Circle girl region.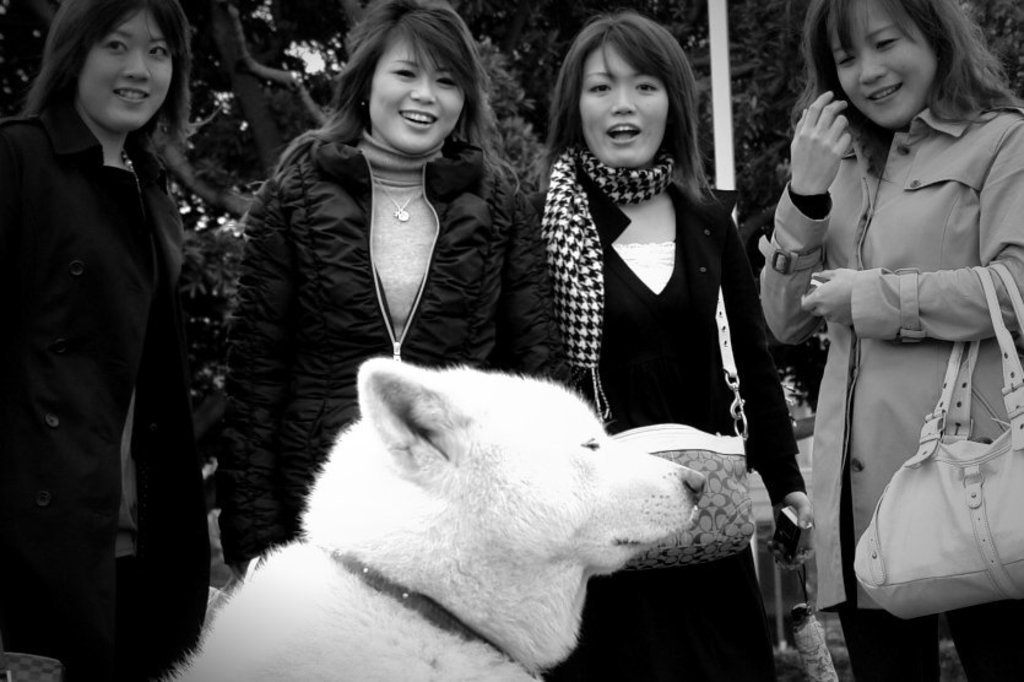
Region: {"x1": 235, "y1": 0, "x2": 570, "y2": 577}.
